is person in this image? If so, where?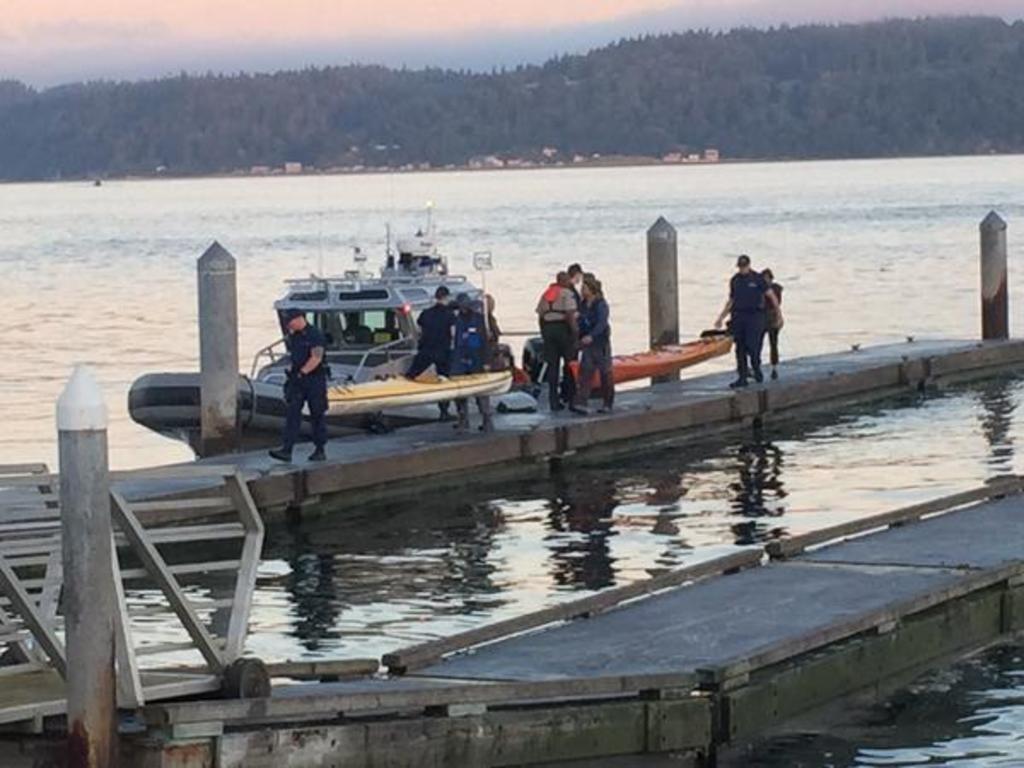
Yes, at <bbox>452, 292, 503, 430</bbox>.
